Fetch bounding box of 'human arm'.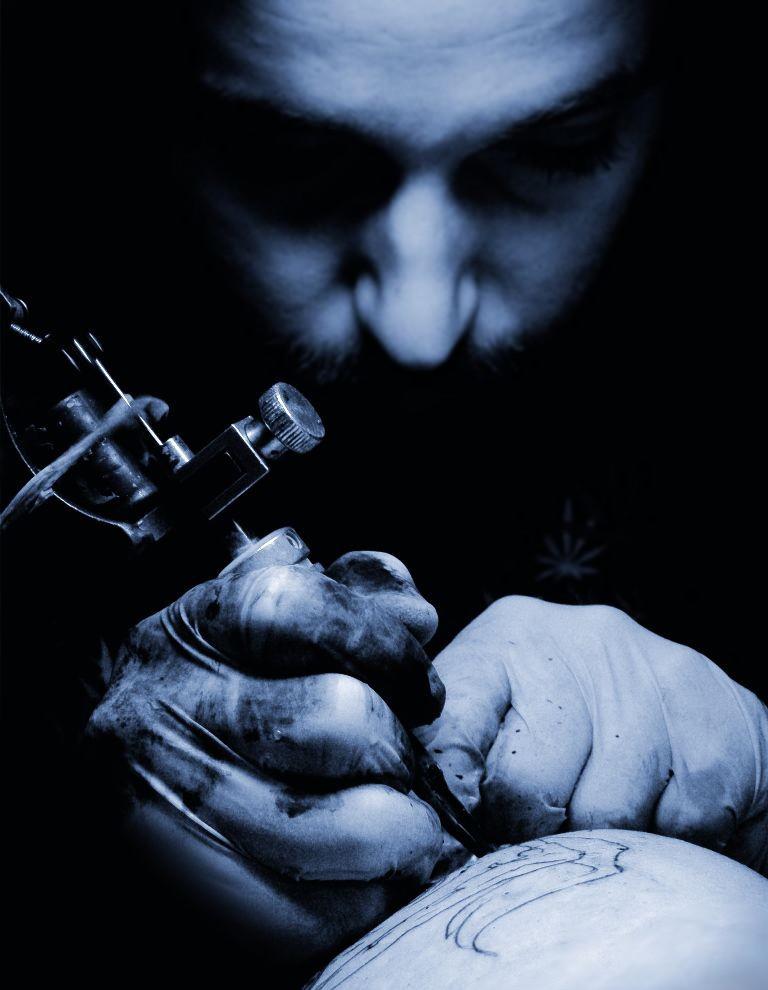
Bbox: 67/542/473/968.
